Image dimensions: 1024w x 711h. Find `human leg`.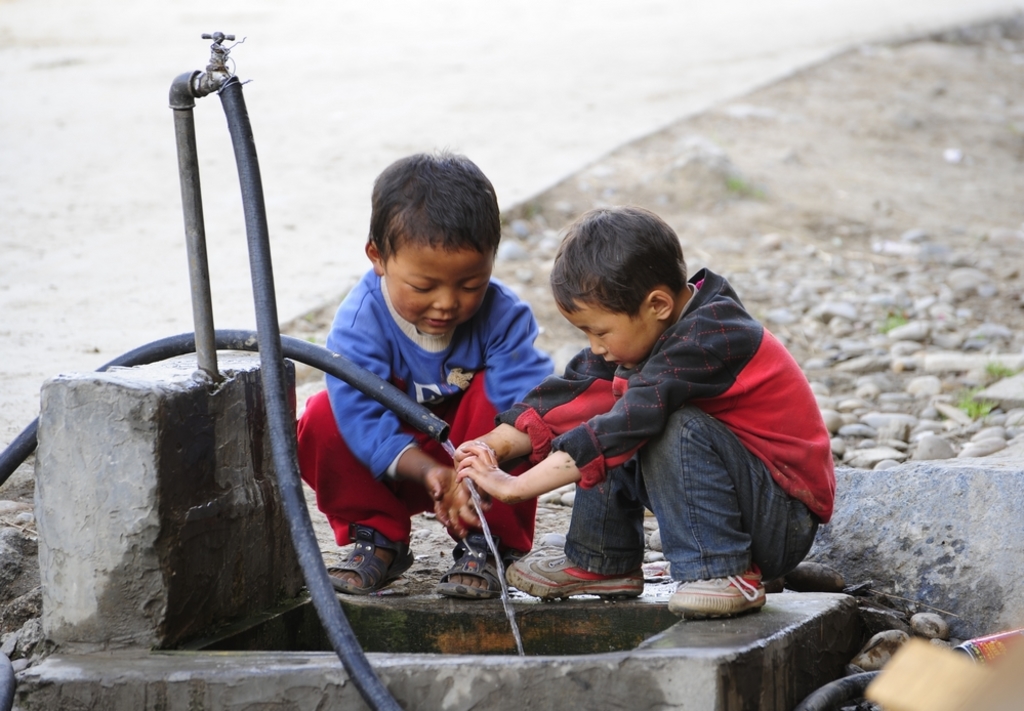
(x1=301, y1=392, x2=423, y2=607).
